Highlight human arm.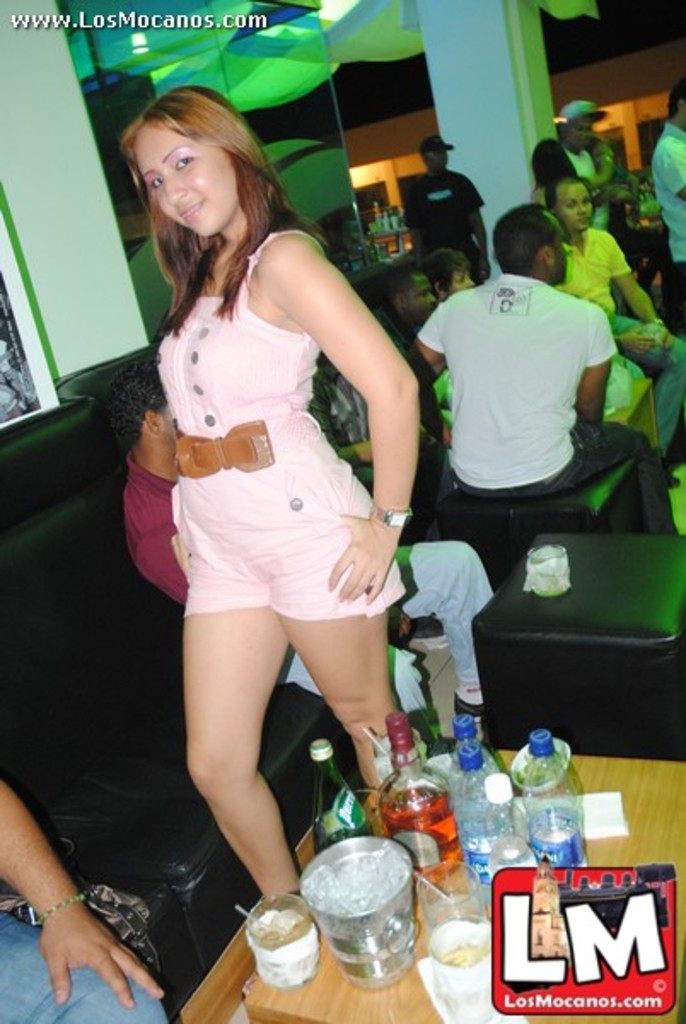
Highlighted region: region(0, 821, 143, 1021).
